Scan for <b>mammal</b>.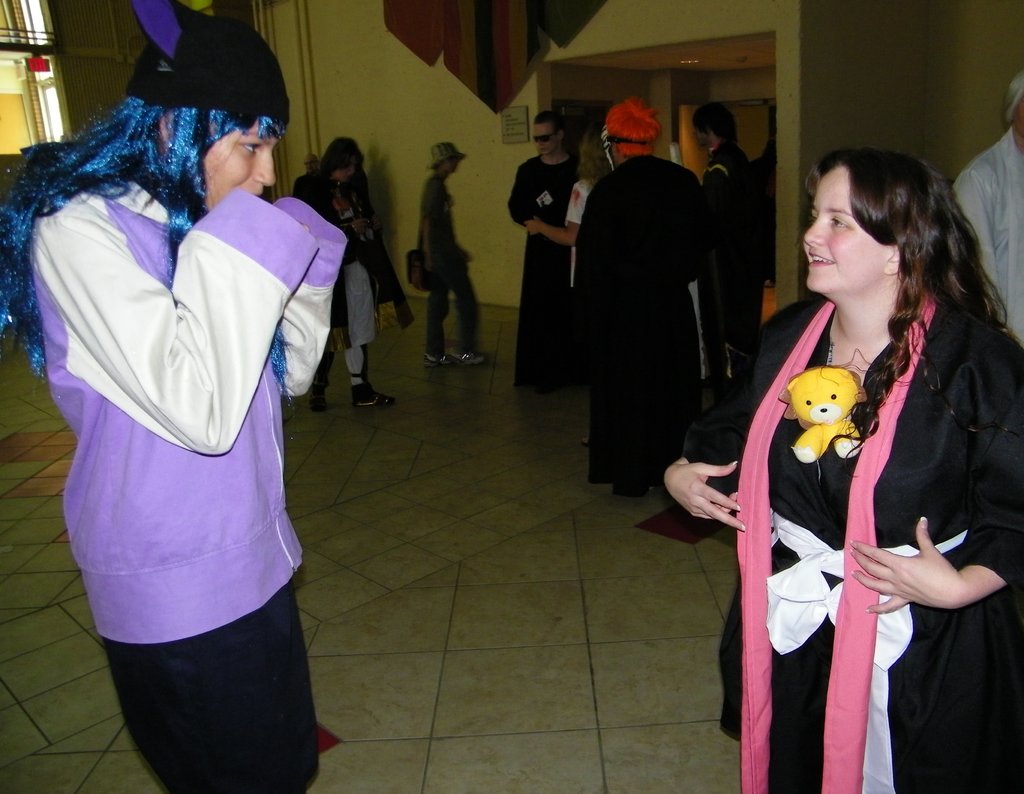
Scan result: 22 8 346 793.
